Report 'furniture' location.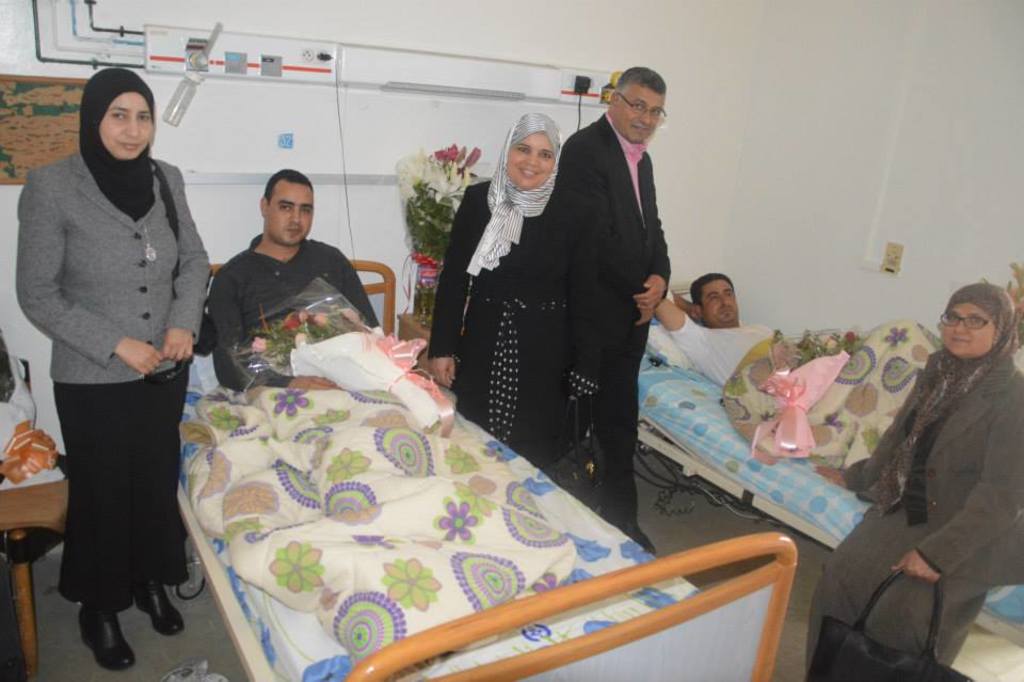
Report: x1=171, y1=250, x2=799, y2=681.
